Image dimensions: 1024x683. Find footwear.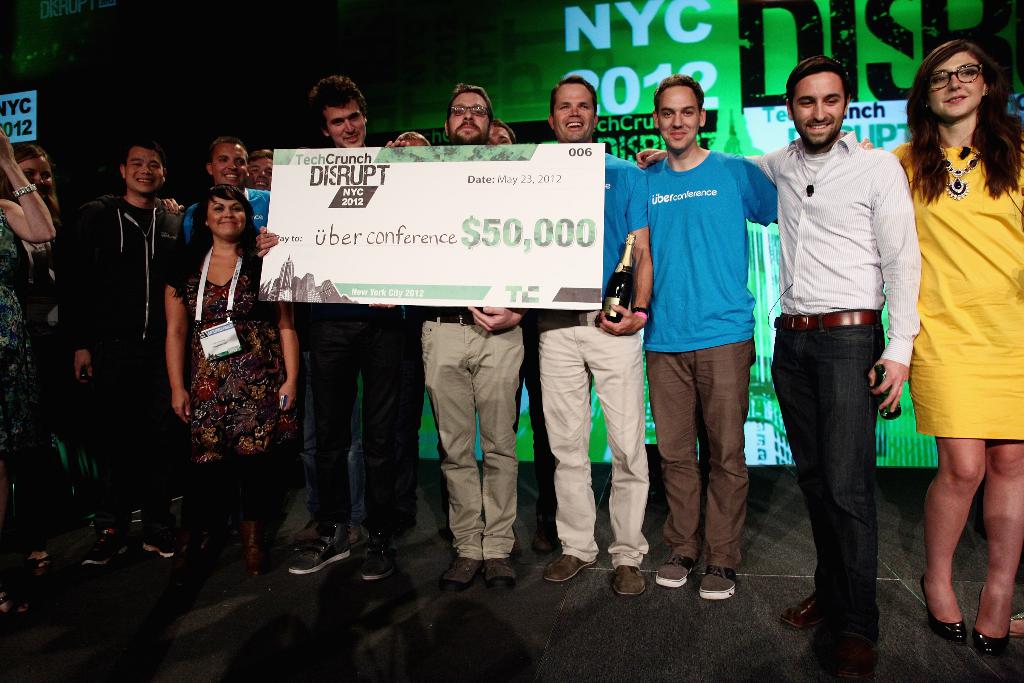
detection(543, 556, 595, 582).
